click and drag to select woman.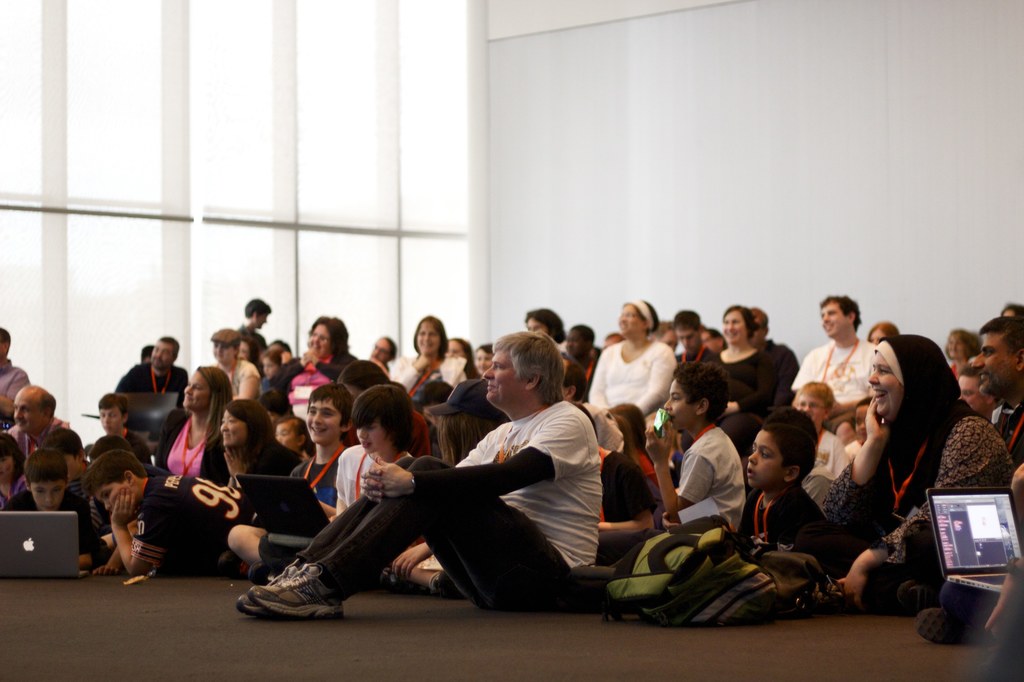
Selection: {"x1": 388, "y1": 314, "x2": 468, "y2": 419}.
